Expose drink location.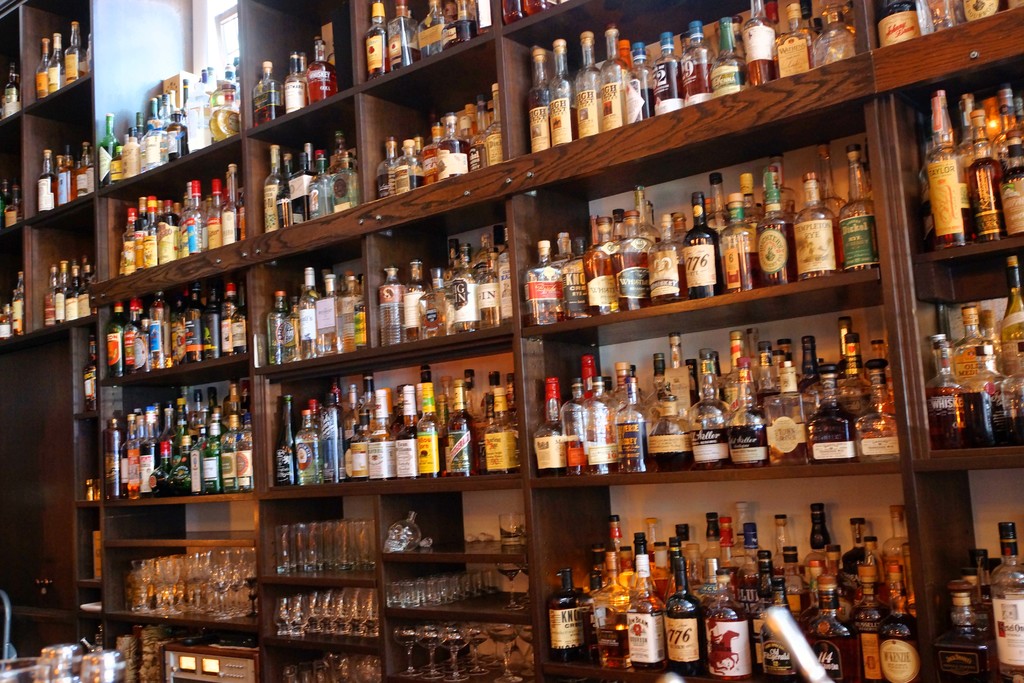
Exposed at [left=486, top=461, right=518, bottom=471].
